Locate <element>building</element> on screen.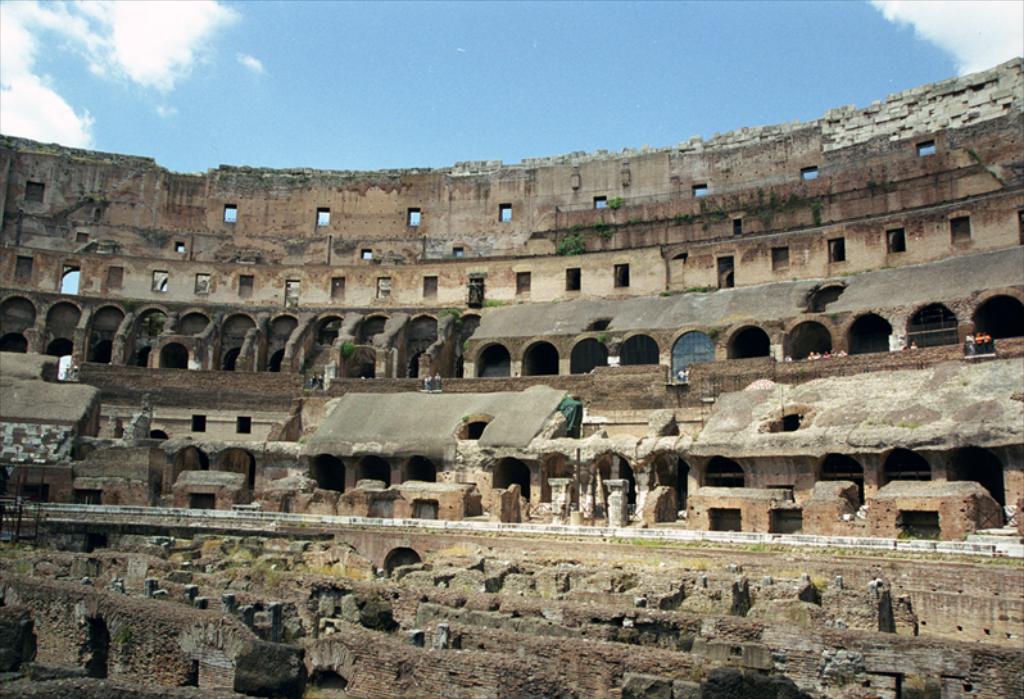
On screen at [0, 53, 1023, 698].
